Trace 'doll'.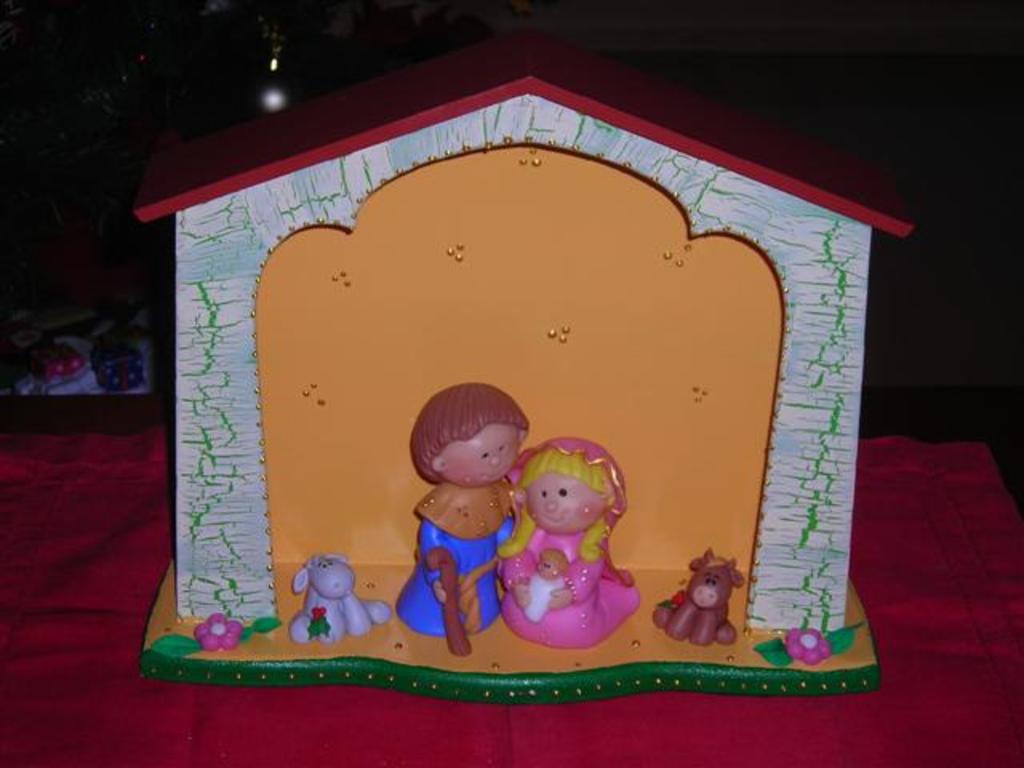
Traced to <box>496,419,629,643</box>.
